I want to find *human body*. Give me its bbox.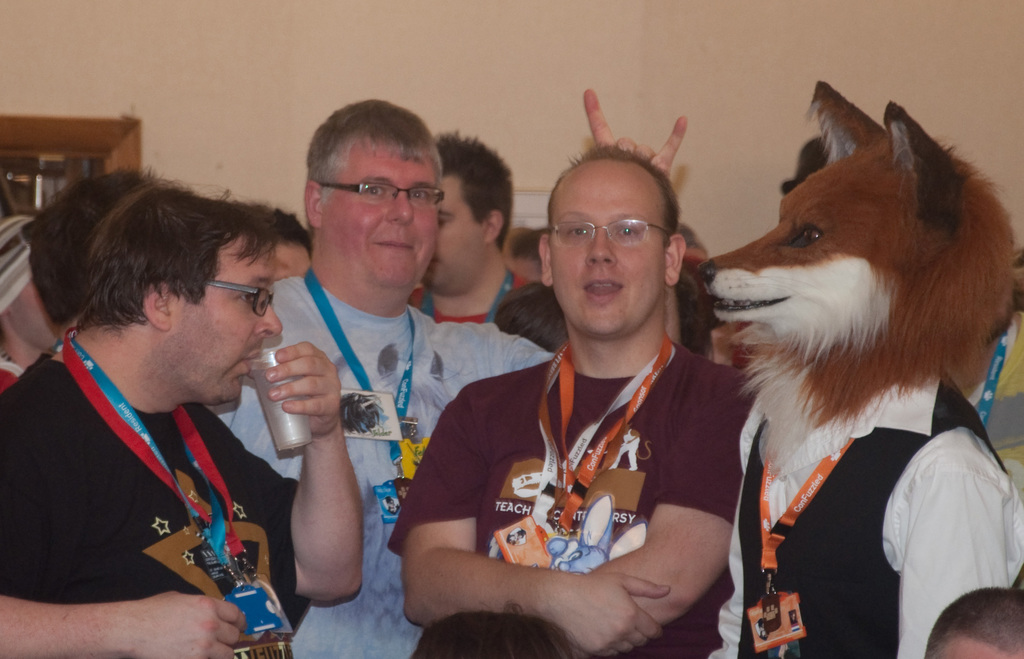
<region>388, 336, 737, 658</region>.
